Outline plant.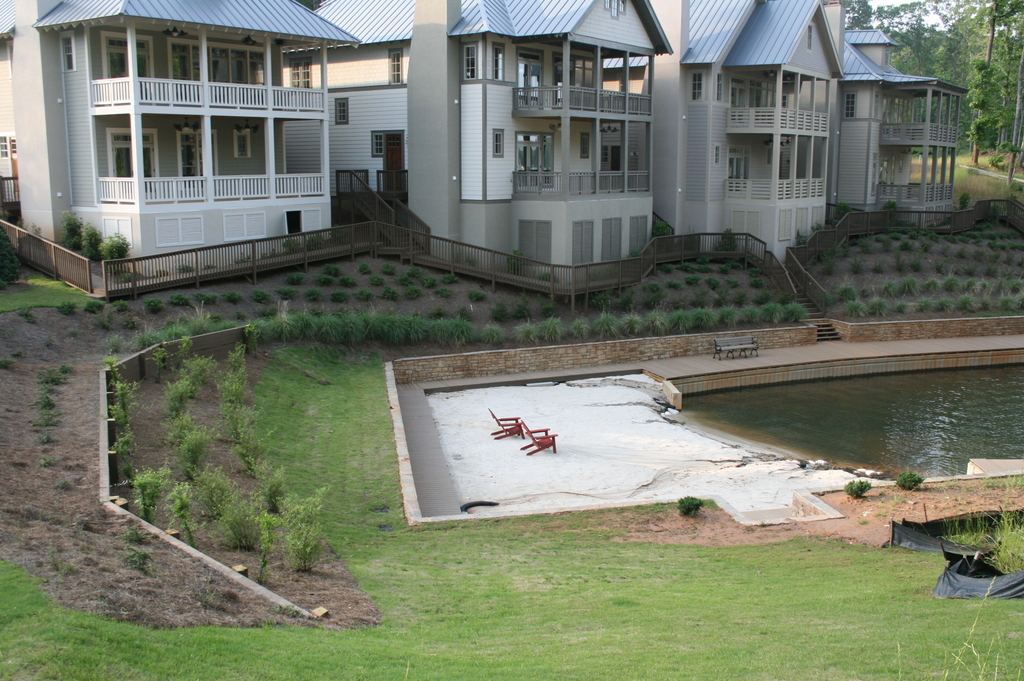
Outline: locate(222, 293, 239, 301).
